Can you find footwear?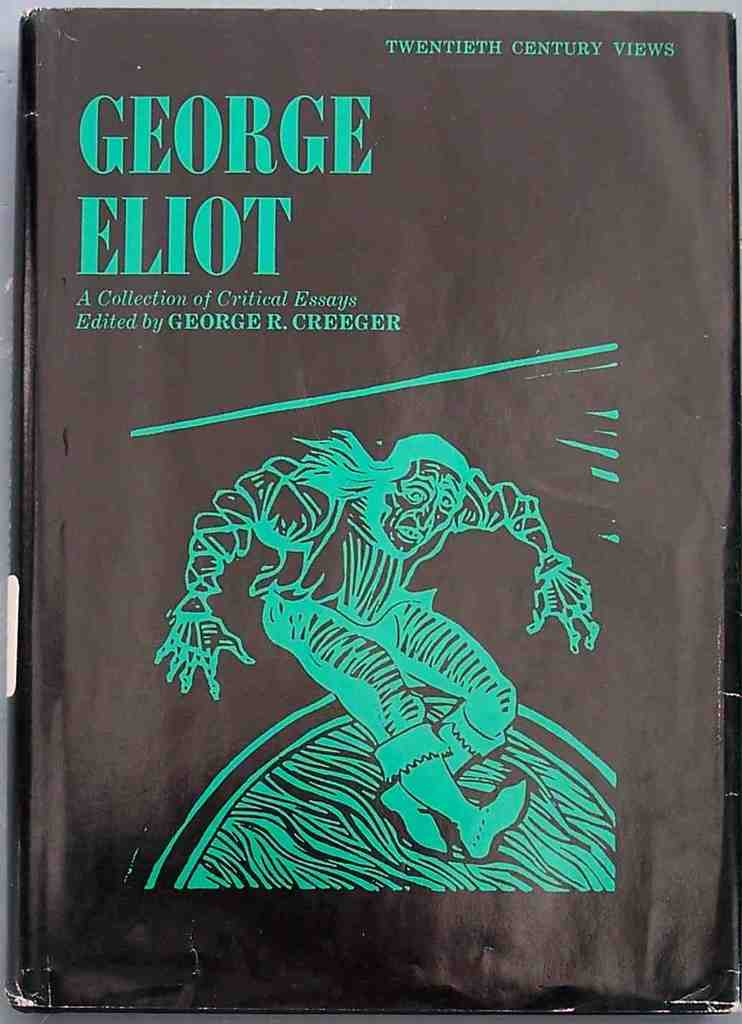
Yes, bounding box: 363, 698, 496, 861.
